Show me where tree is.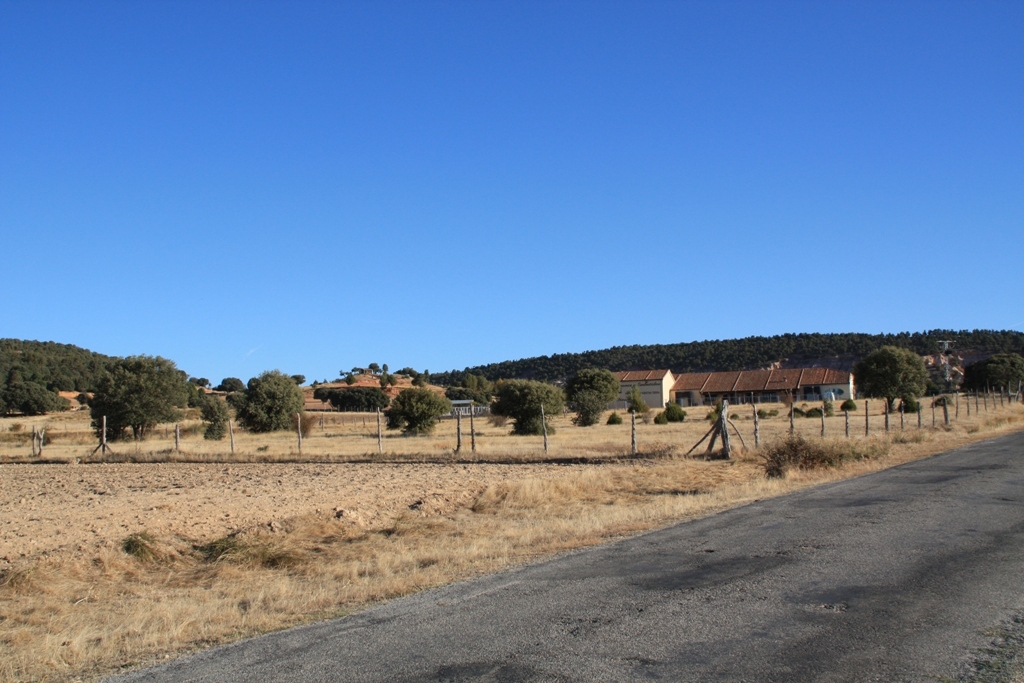
tree is at select_region(961, 356, 1023, 394).
